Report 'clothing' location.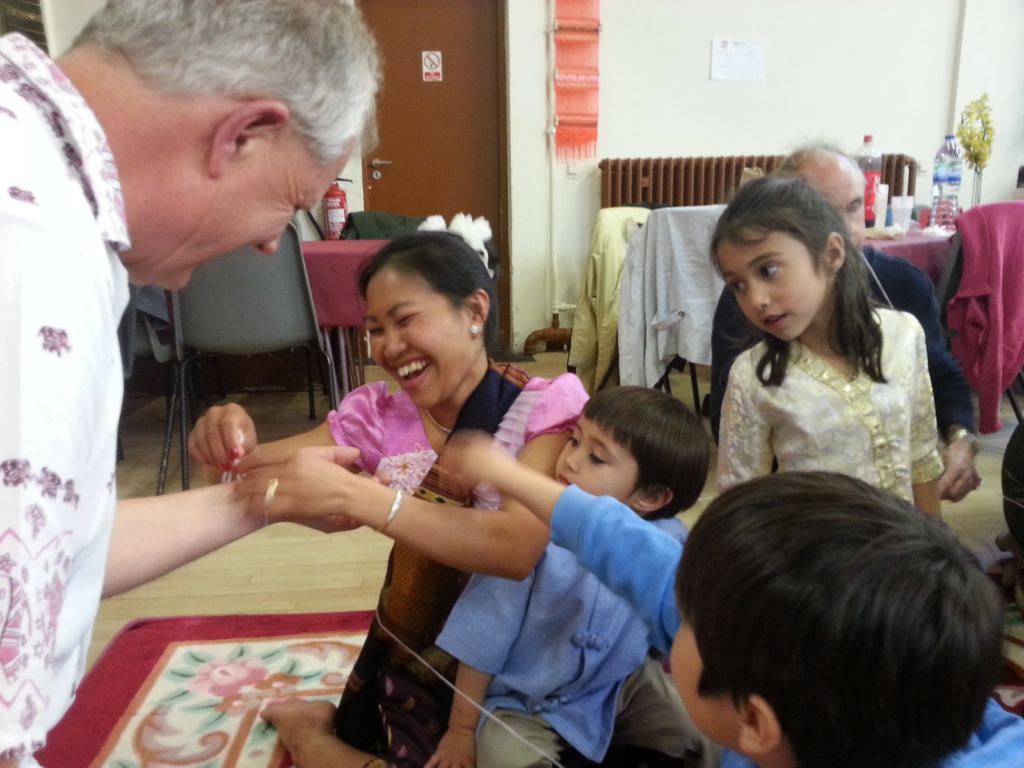
Report: [x1=547, y1=462, x2=1021, y2=767].
